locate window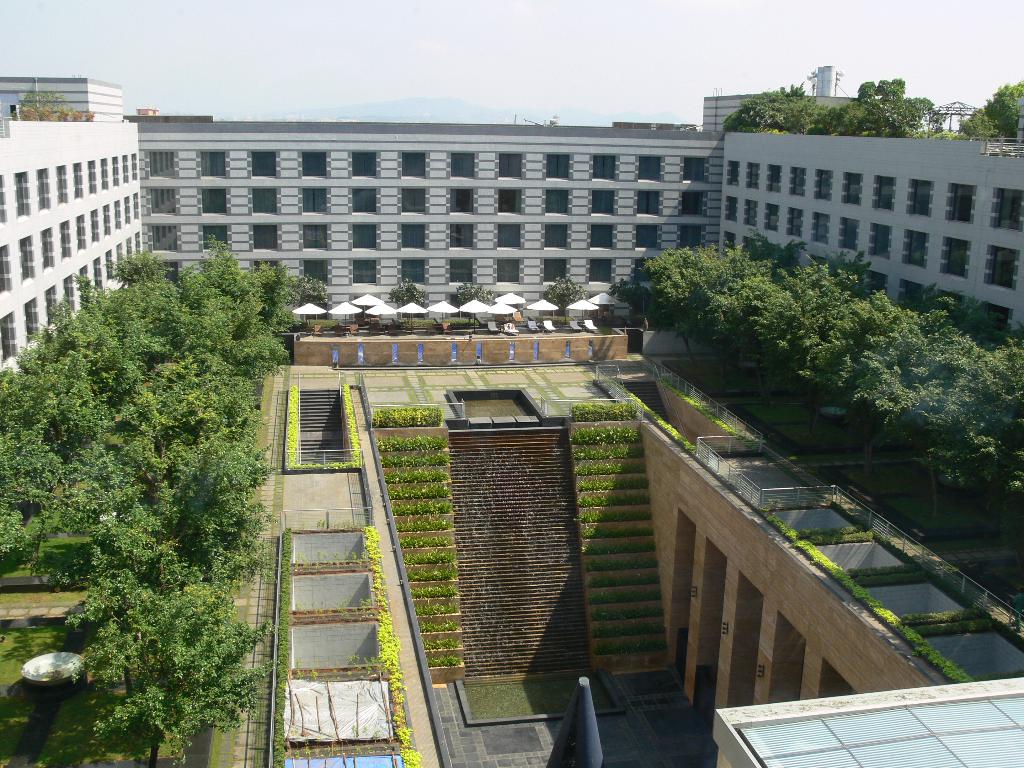
<box>146,151,175,182</box>
